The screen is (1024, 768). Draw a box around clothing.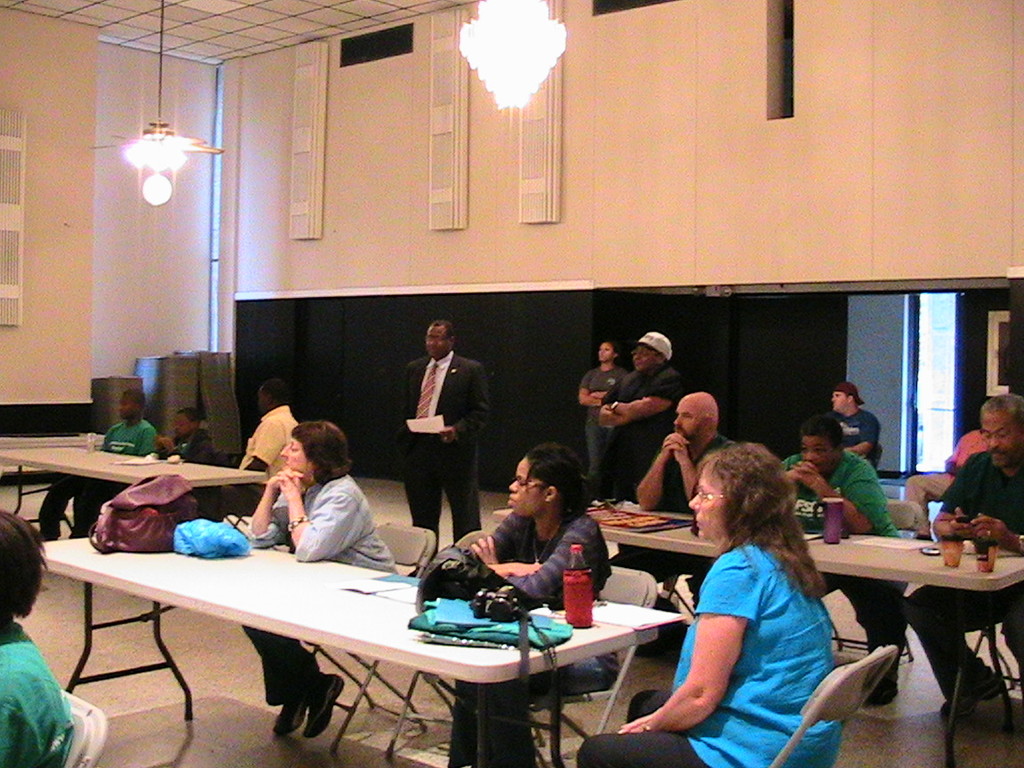
{"left": 241, "top": 405, "right": 304, "bottom": 475}.
